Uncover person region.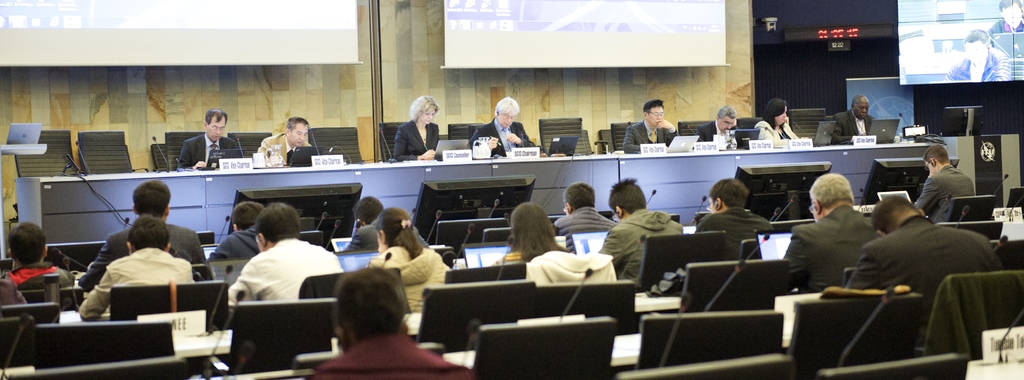
Uncovered: pyautogui.locateOnScreen(829, 95, 876, 145).
